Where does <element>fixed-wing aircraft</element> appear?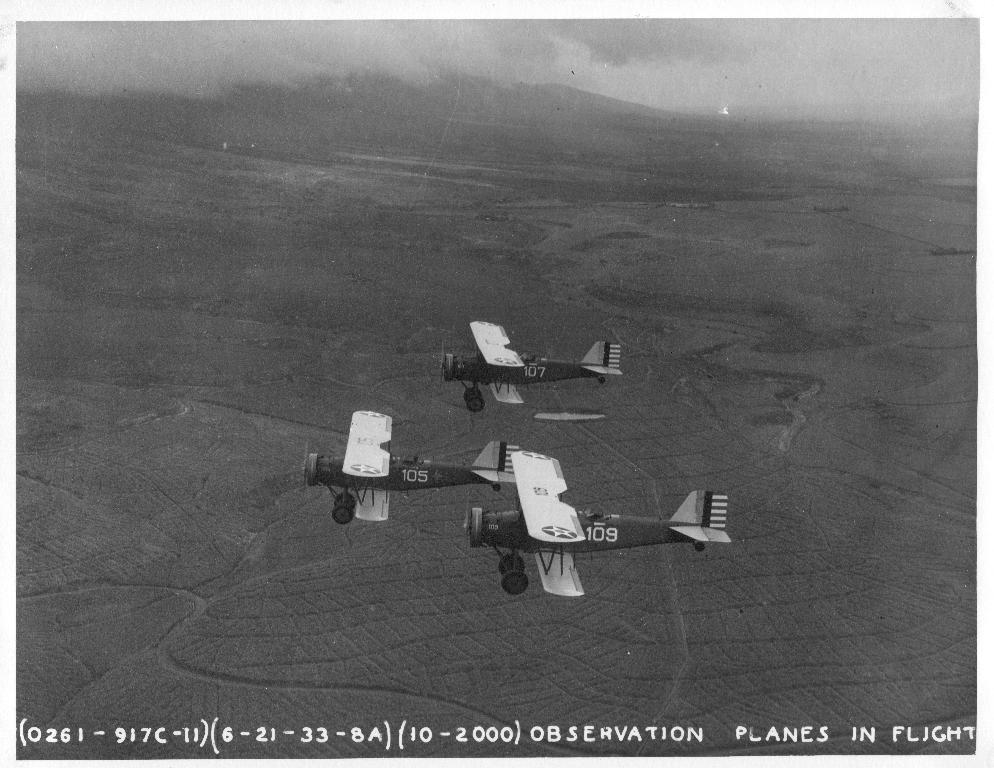
Appears at (left=462, top=447, right=730, bottom=597).
